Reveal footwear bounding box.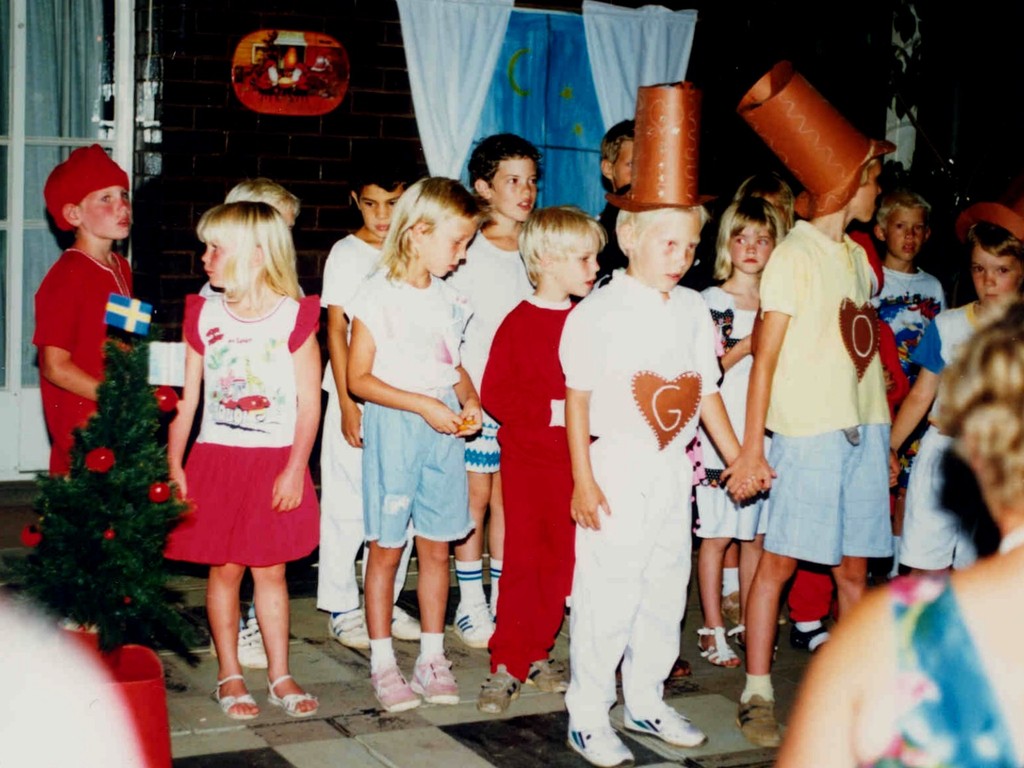
Revealed: select_region(698, 626, 739, 667).
